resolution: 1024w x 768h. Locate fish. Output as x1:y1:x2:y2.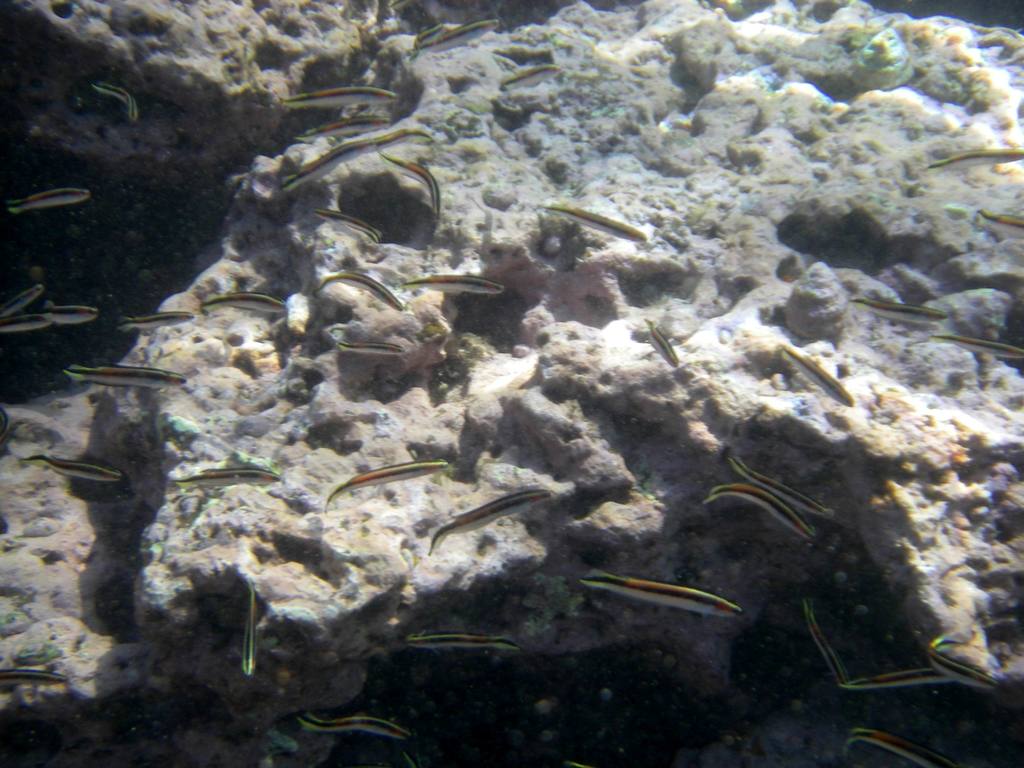
924:145:1023:169.
